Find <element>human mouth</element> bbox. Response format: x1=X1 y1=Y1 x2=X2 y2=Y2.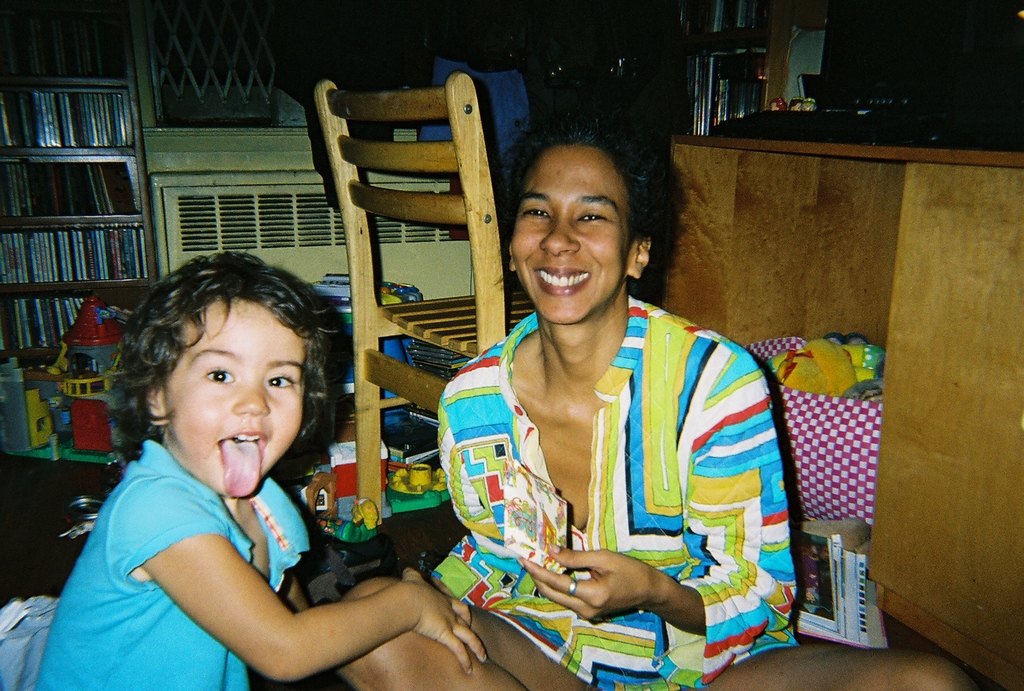
x1=538 y1=266 x2=590 y2=295.
